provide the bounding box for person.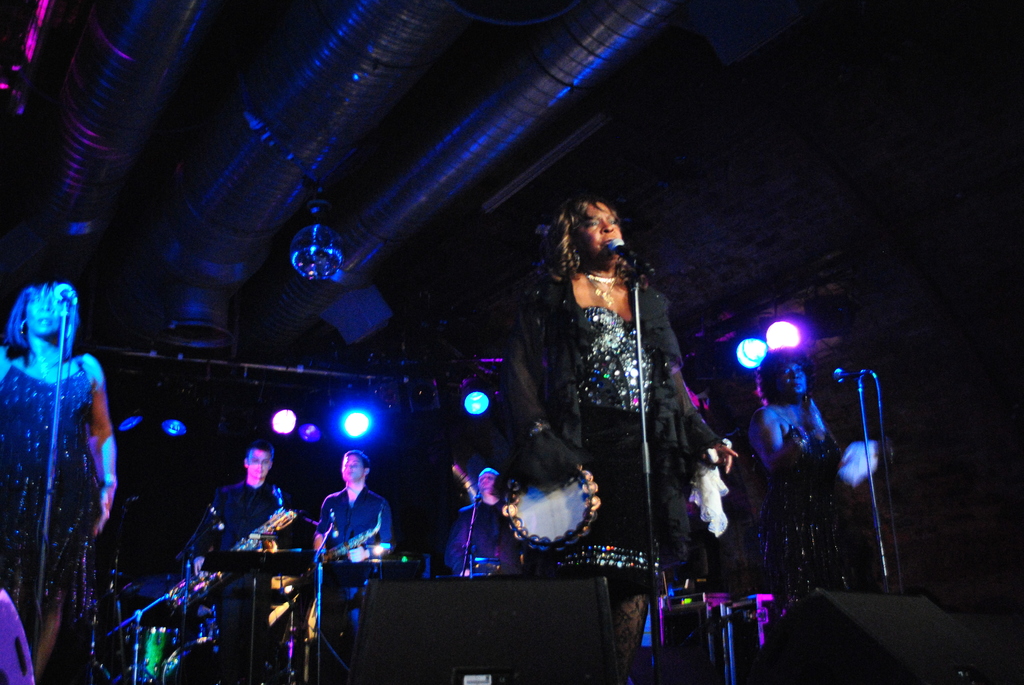
[x1=447, y1=466, x2=536, y2=587].
